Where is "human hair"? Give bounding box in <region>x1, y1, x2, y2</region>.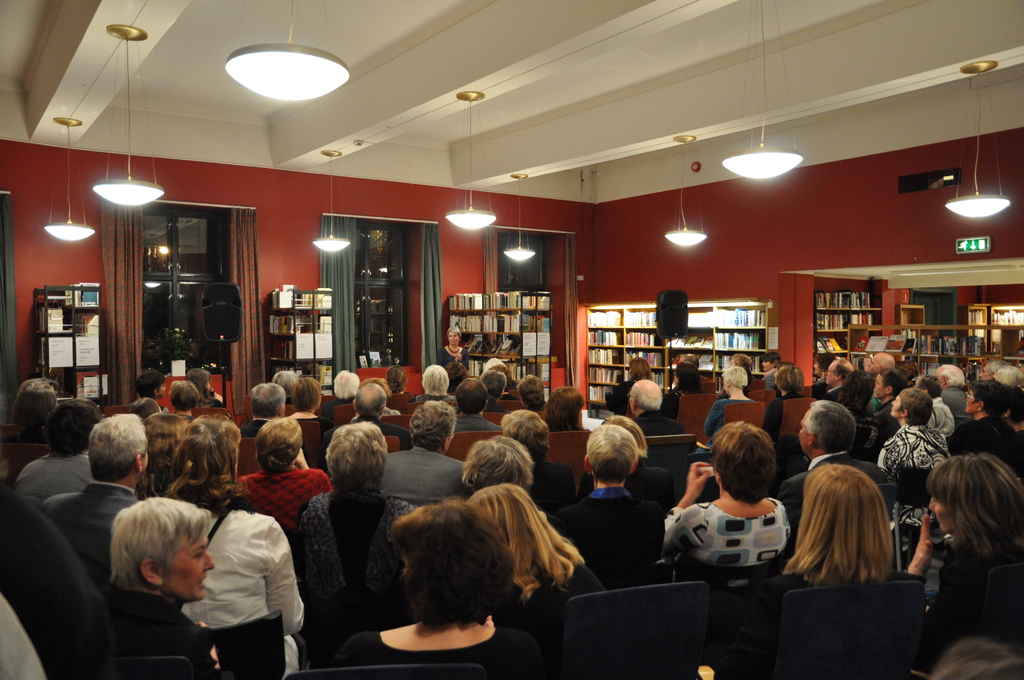
<region>402, 396, 460, 458</region>.
